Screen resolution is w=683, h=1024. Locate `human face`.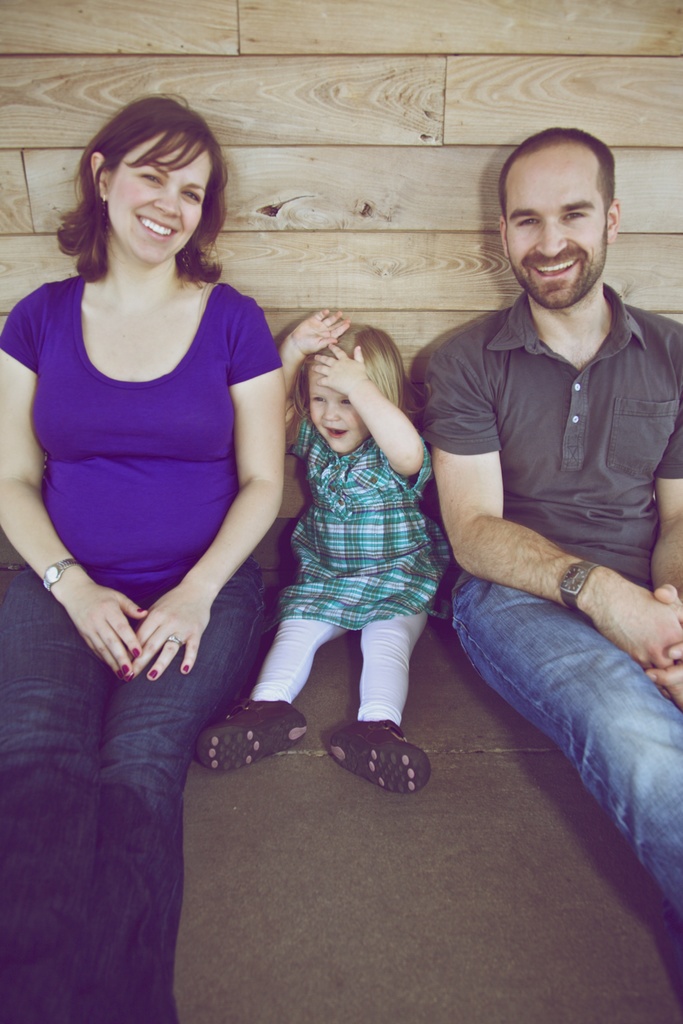
rect(502, 162, 607, 307).
